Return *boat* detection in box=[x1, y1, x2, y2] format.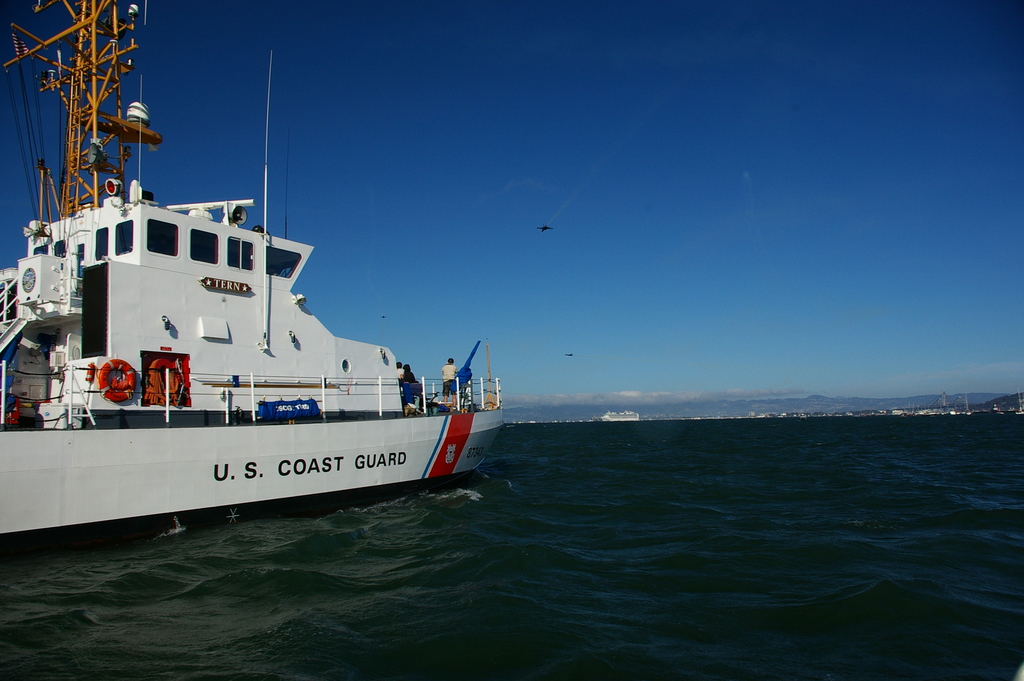
box=[27, 91, 549, 521].
